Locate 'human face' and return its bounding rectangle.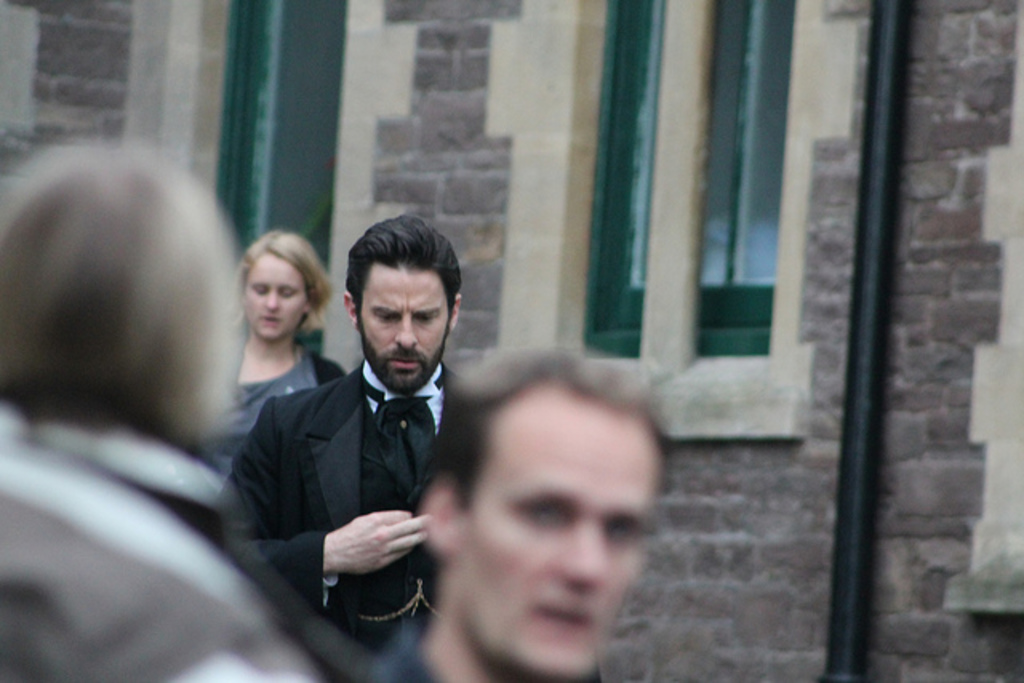
462:401:667:677.
